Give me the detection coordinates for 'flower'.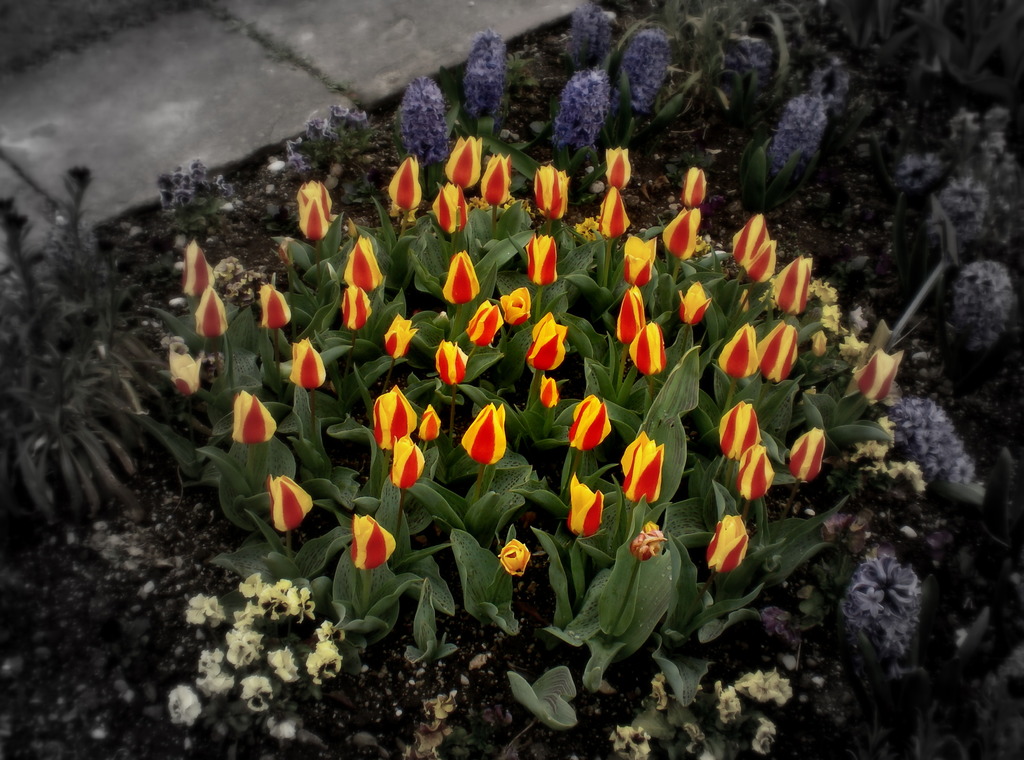
[438,249,481,304].
